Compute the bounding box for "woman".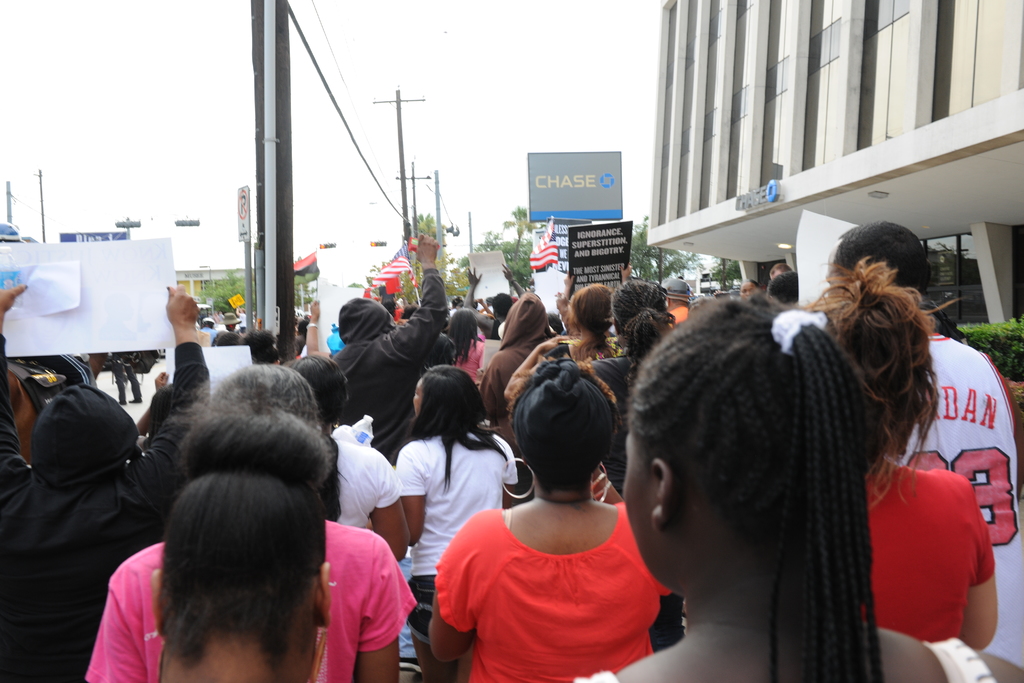
left=440, top=341, right=678, bottom=682.
